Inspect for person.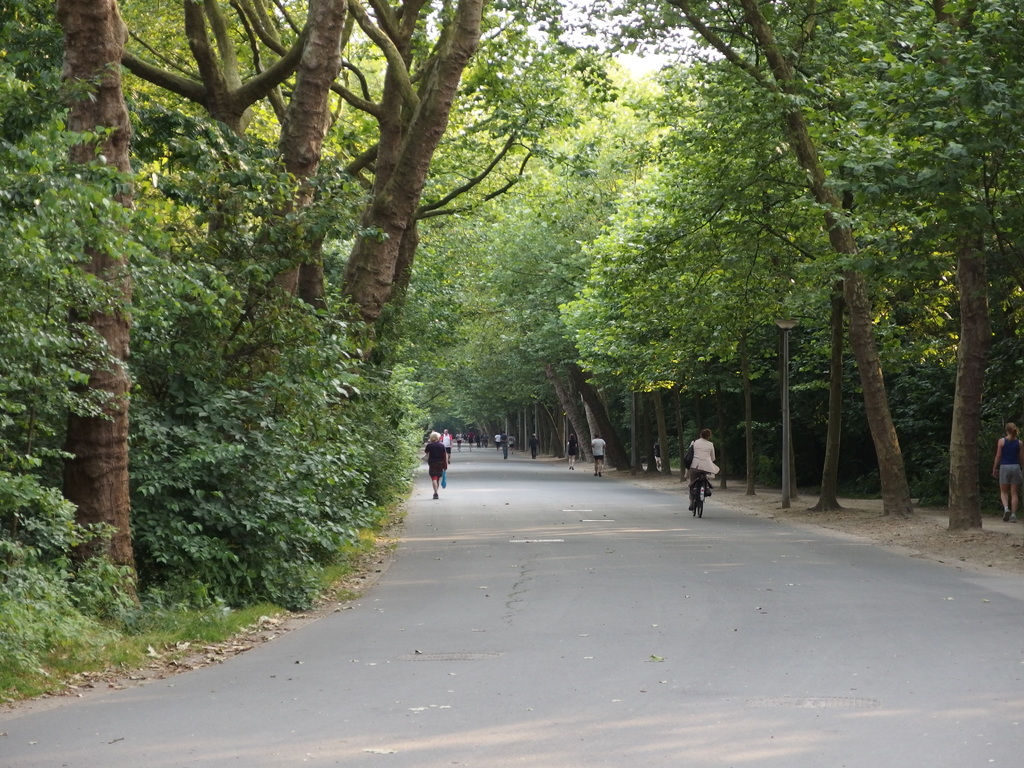
Inspection: rect(454, 431, 463, 449).
